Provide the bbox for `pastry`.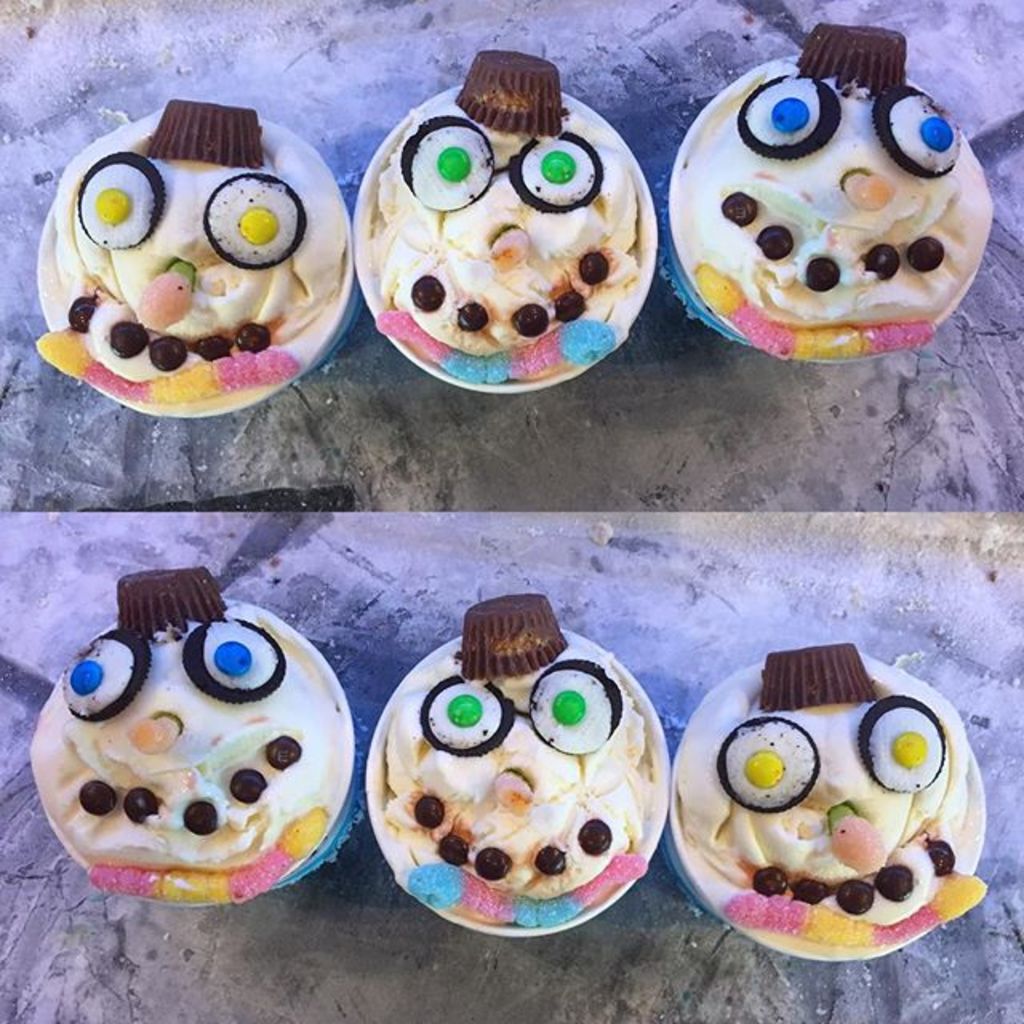
<bbox>30, 94, 357, 427</bbox>.
